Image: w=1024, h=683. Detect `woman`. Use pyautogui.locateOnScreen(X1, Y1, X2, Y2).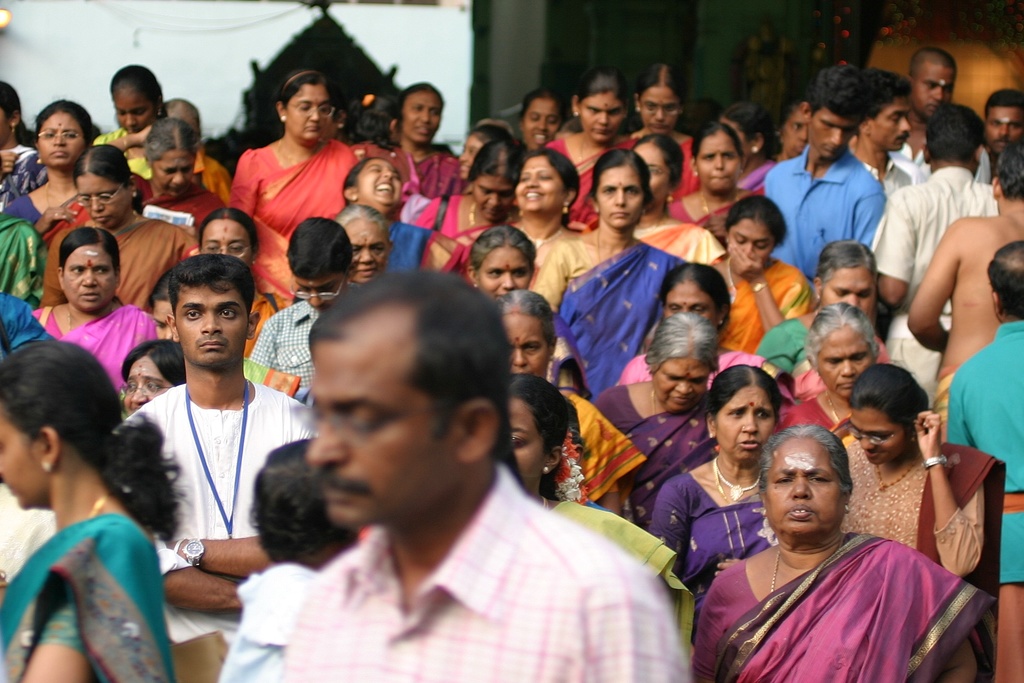
pyautogui.locateOnScreen(834, 365, 1004, 682).
